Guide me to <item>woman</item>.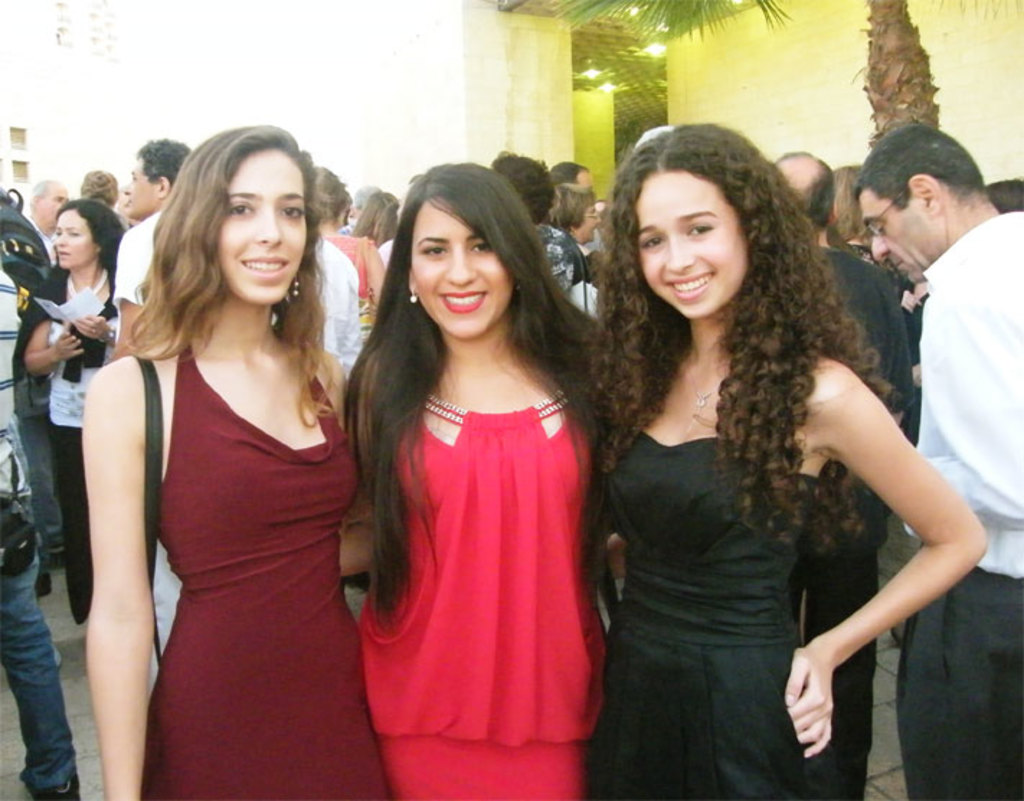
Guidance: BBox(84, 124, 347, 797).
